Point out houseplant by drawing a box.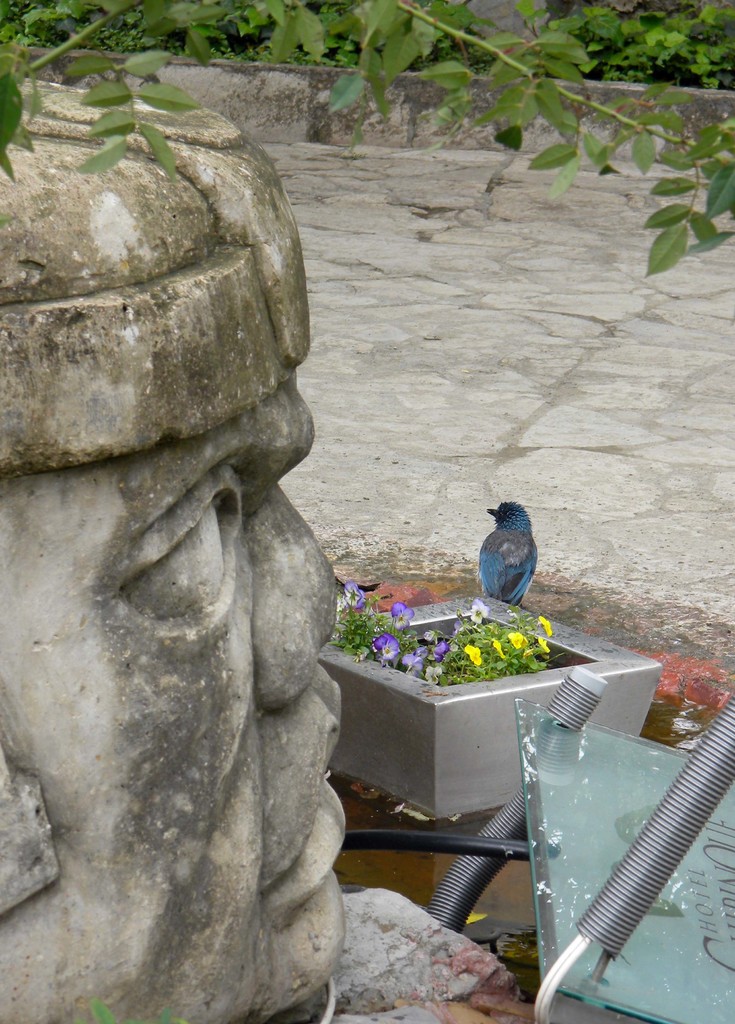
{"x1": 314, "y1": 587, "x2": 656, "y2": 825}.
